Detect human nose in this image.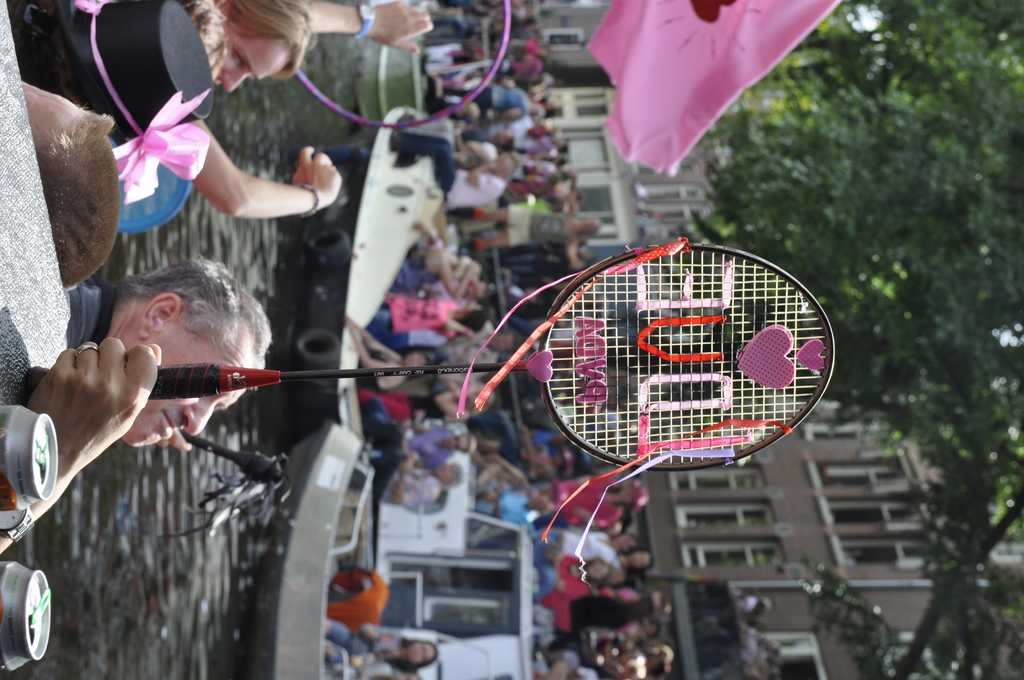
Detection: [183, 404, 214, 437].
